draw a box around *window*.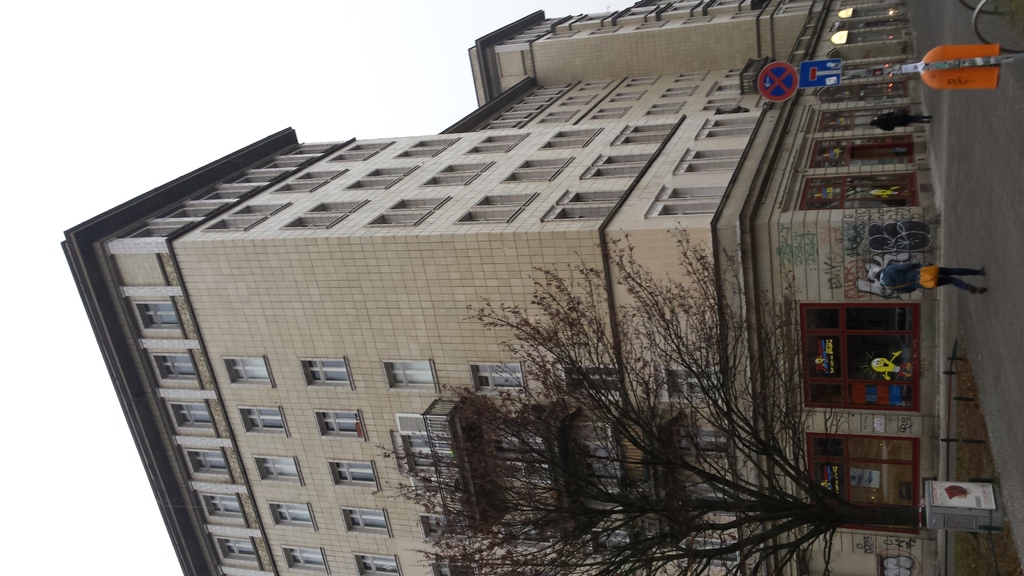
(x1=803, y1=175, x2=921, y2=206).
